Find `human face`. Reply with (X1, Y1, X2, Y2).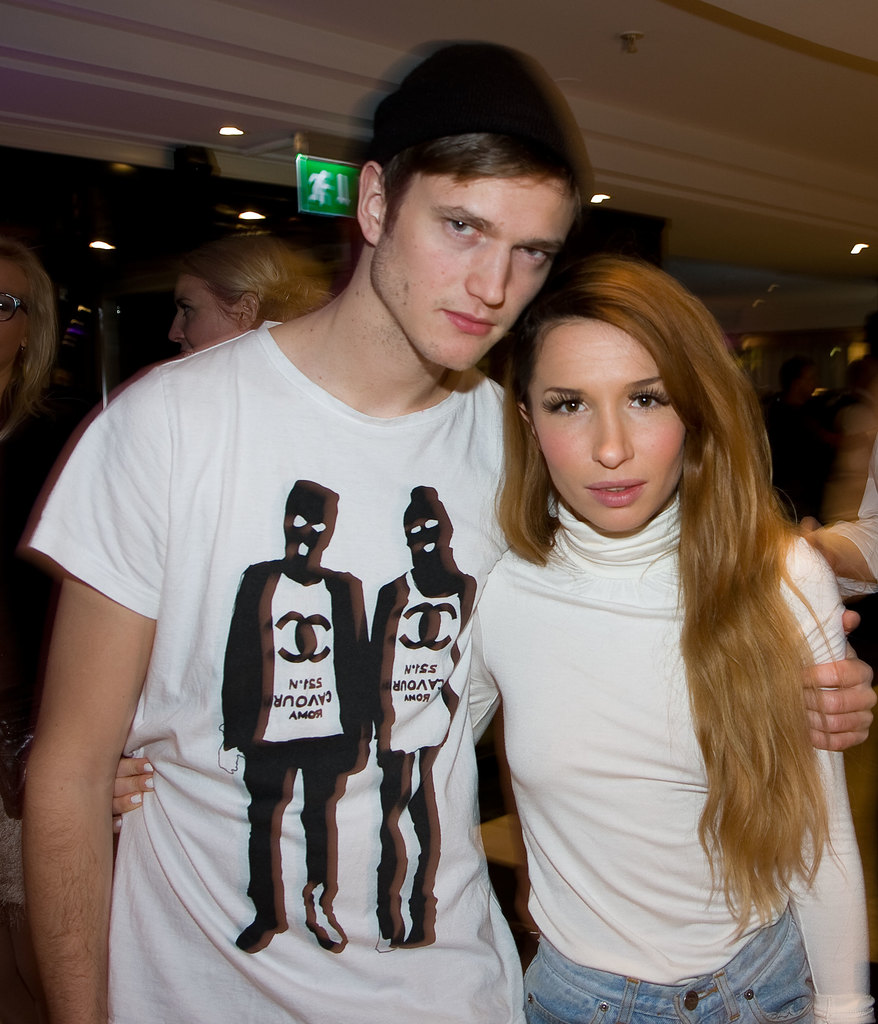
(0, 259, 39, 373).
